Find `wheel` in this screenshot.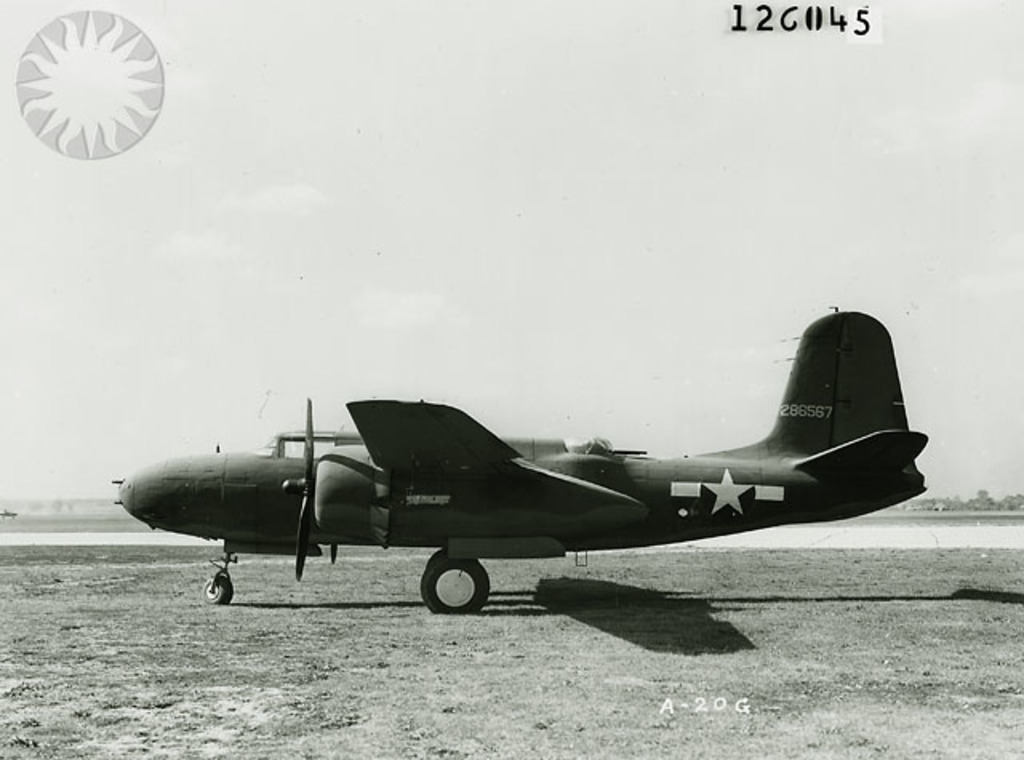
The bounding box for `wheel` is {"x1": 416, "y1": 560, "x2": 499, "y2": 621}.
